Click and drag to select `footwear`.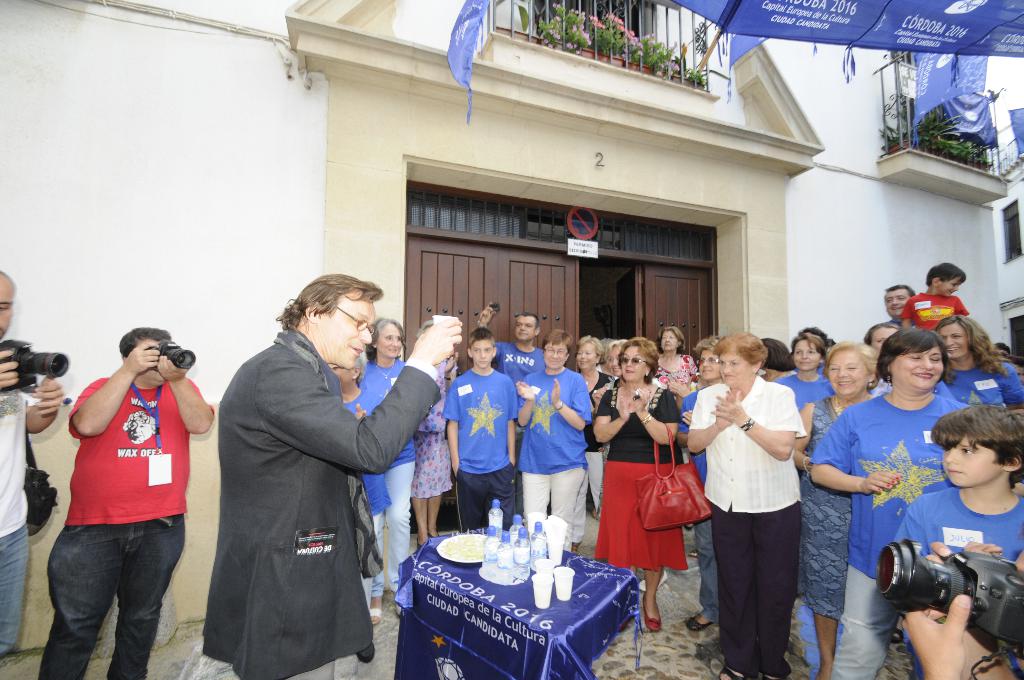
Selection: BBox(616, 614, 632, 631).
